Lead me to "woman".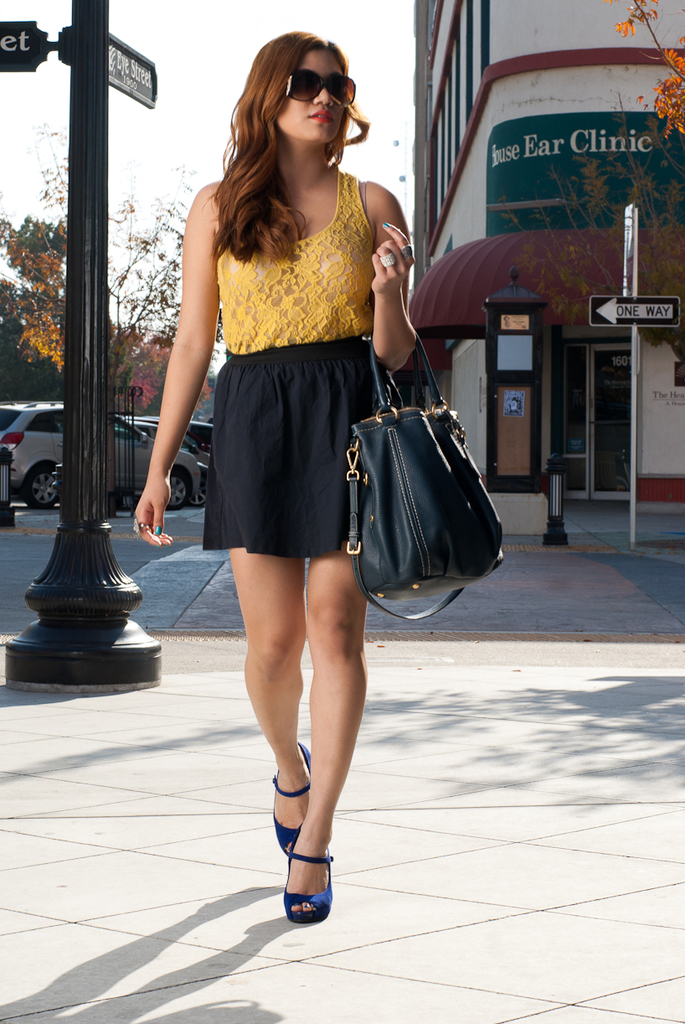
Lead to [136,25,423,930].
